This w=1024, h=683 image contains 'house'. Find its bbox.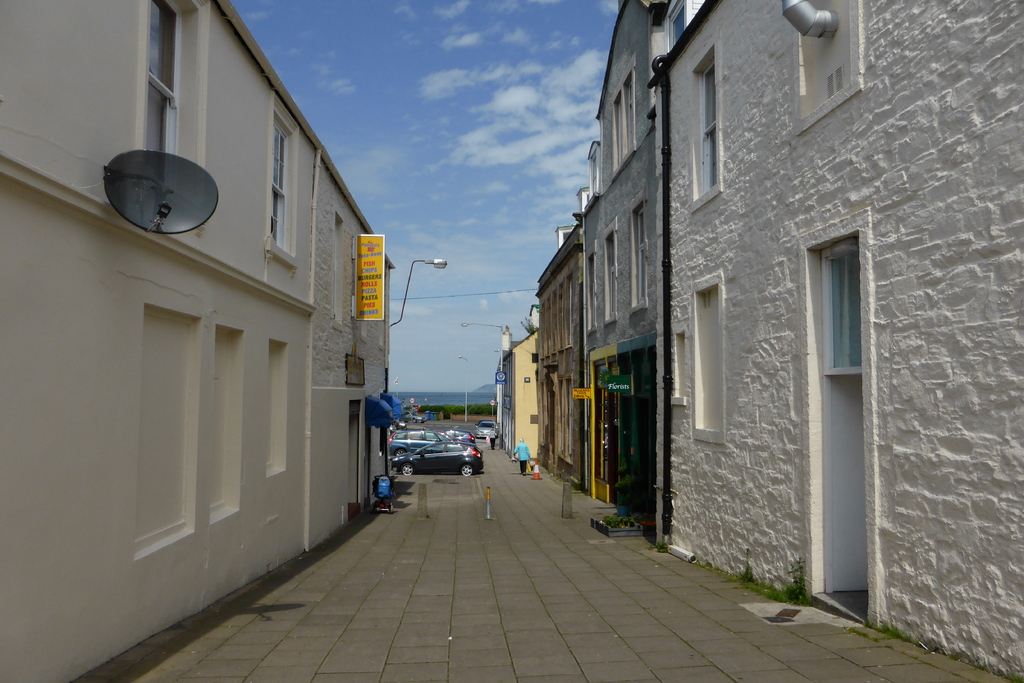
rect(0, 0, 399, 682).
